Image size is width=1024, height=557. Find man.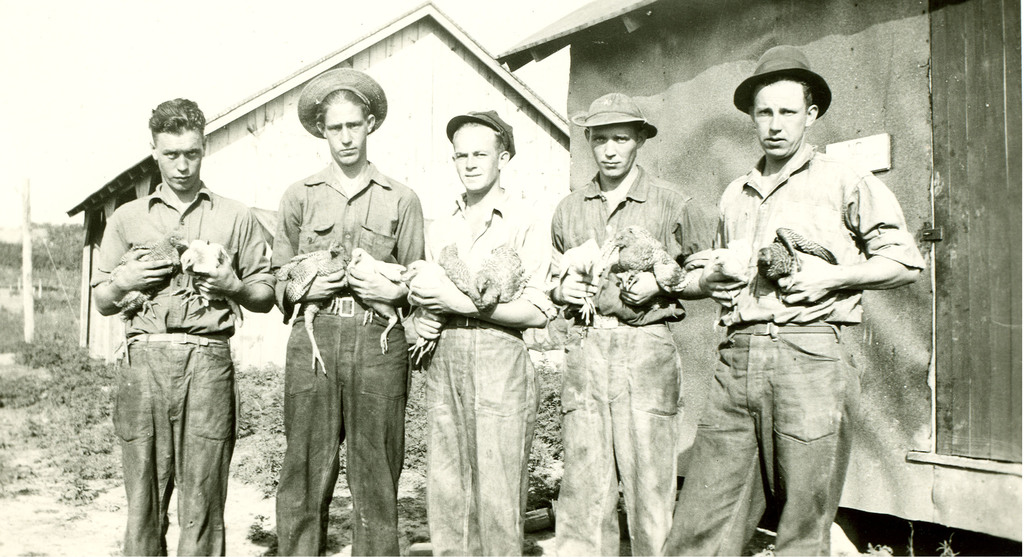
[403, 109, 561, 556].
